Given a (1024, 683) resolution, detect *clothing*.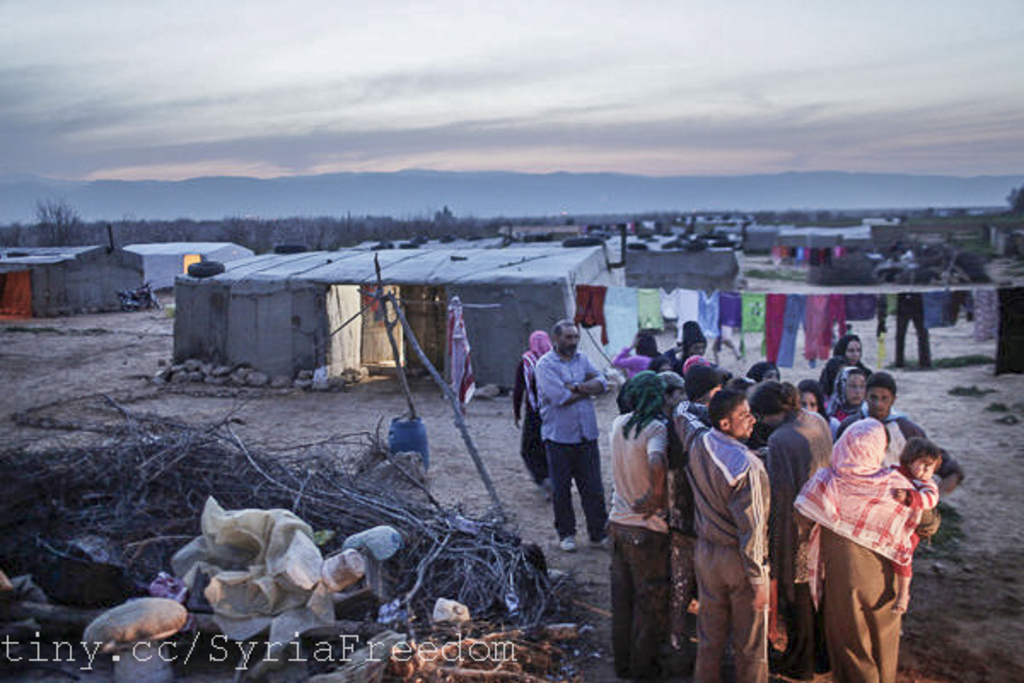
bbox=(797, 458, 908, 681).
